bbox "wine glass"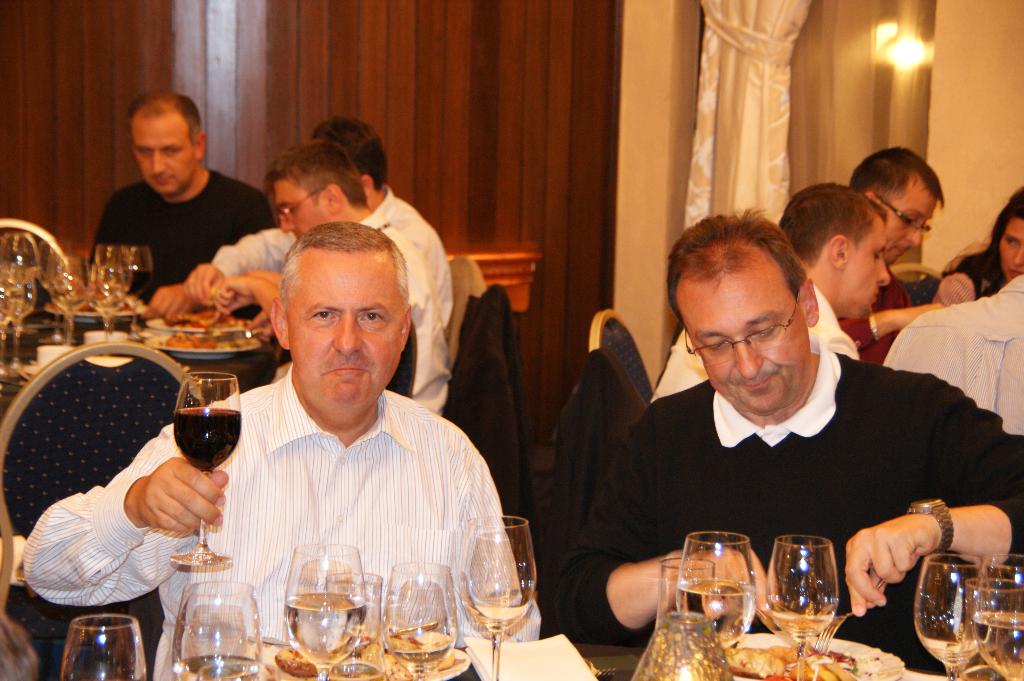
bbox=(918, 553, 993, 680)
